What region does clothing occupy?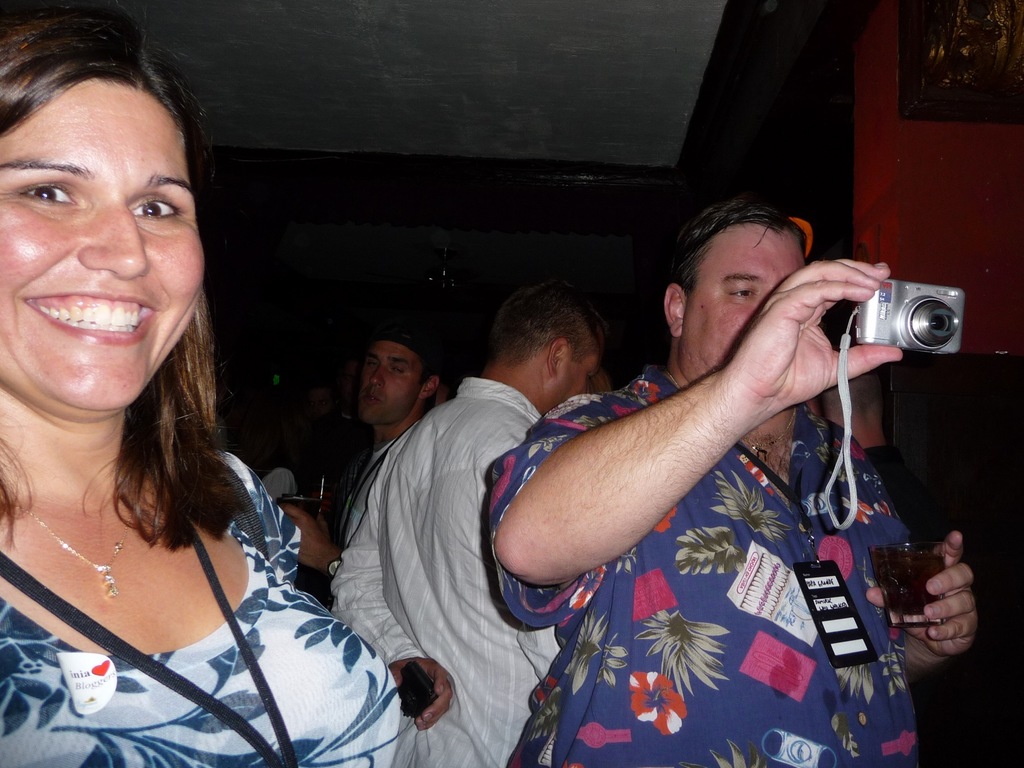
l=488, t=364, r=918, b=767.
